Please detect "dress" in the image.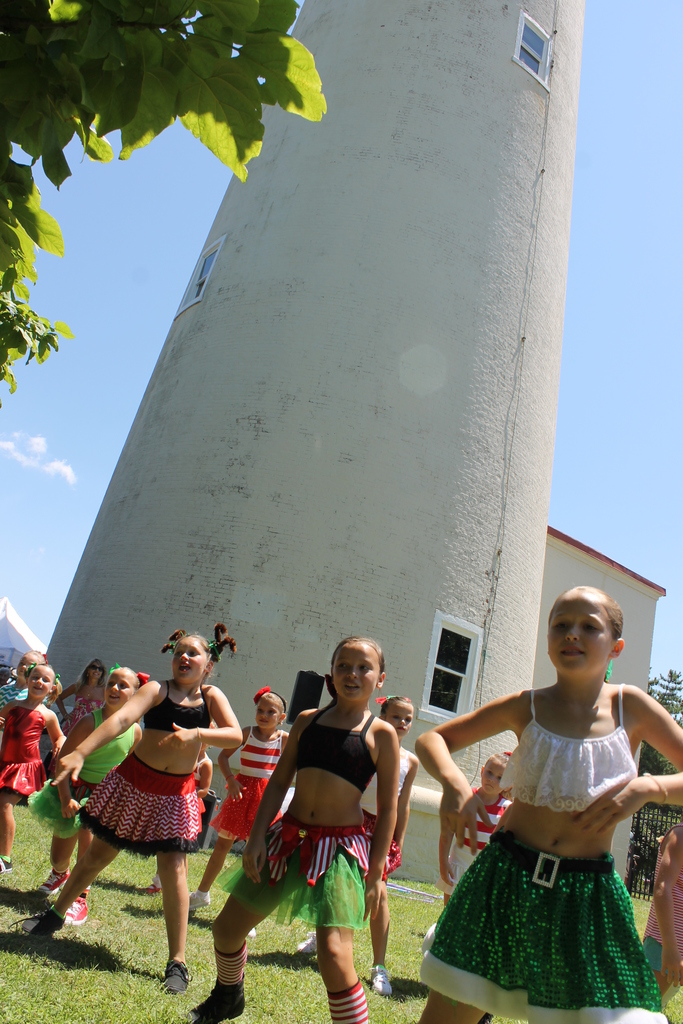
<region>0, 705, 47, 796</region>.
